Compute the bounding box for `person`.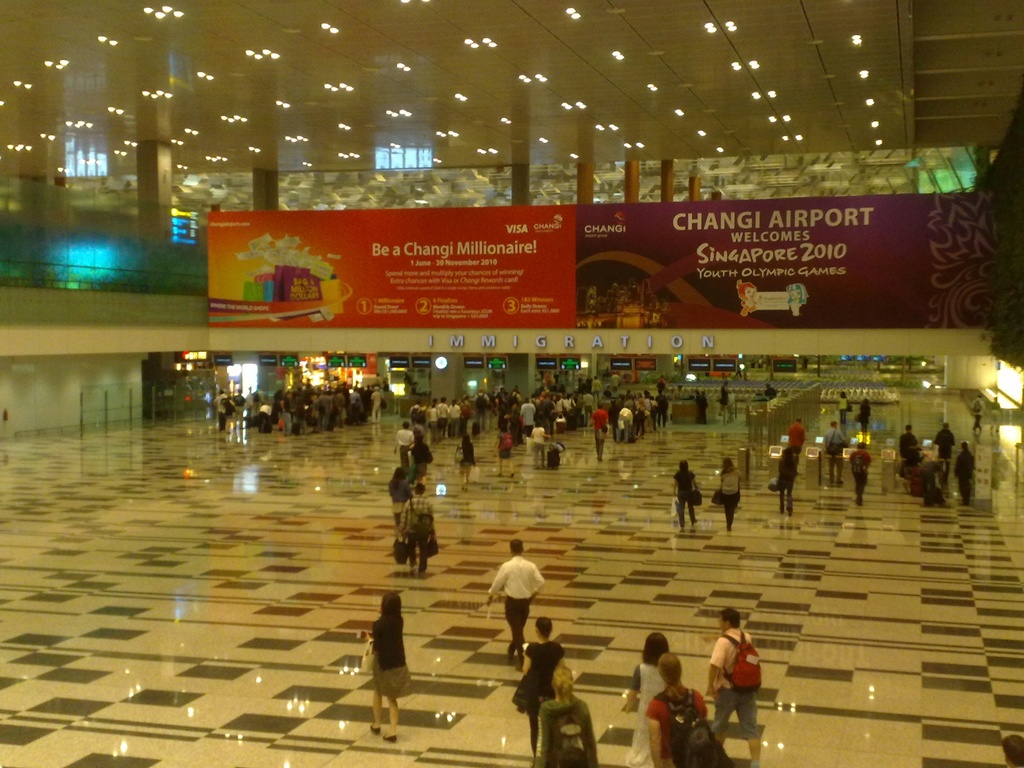
<region>401, 481, 431, 576</region>.
